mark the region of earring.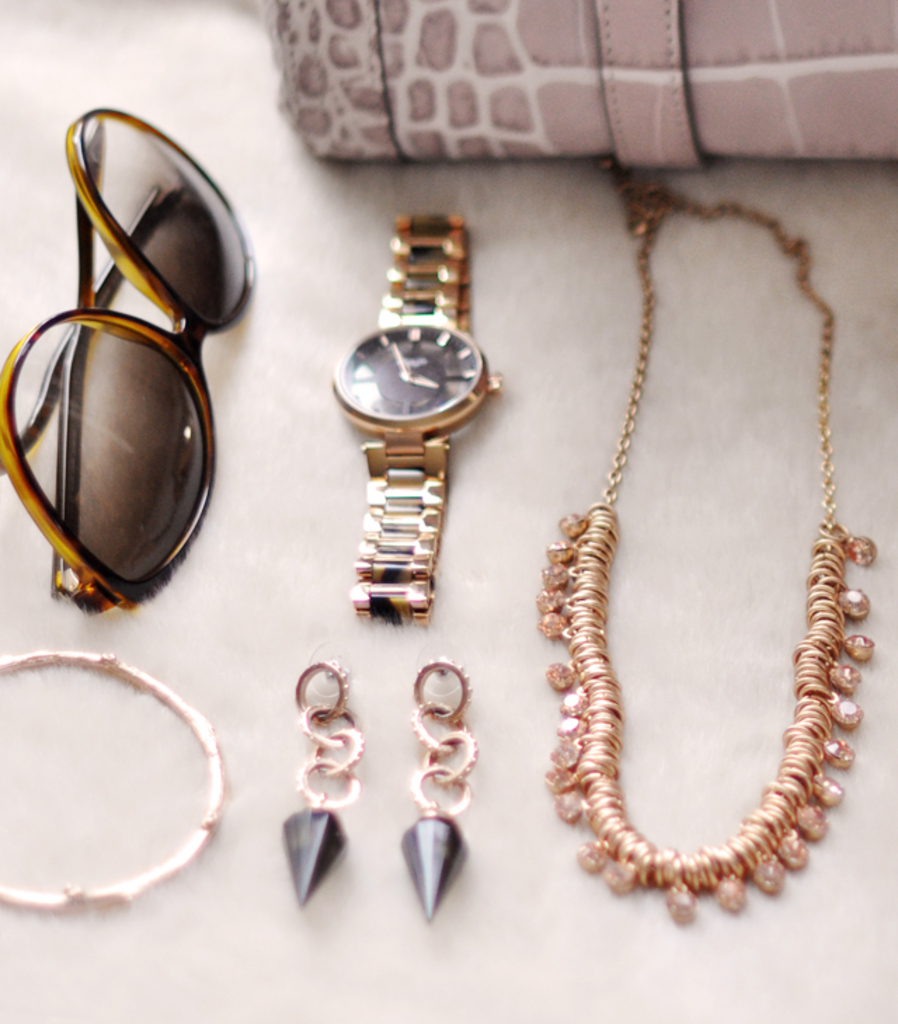
Region: (285,649,369,915).
